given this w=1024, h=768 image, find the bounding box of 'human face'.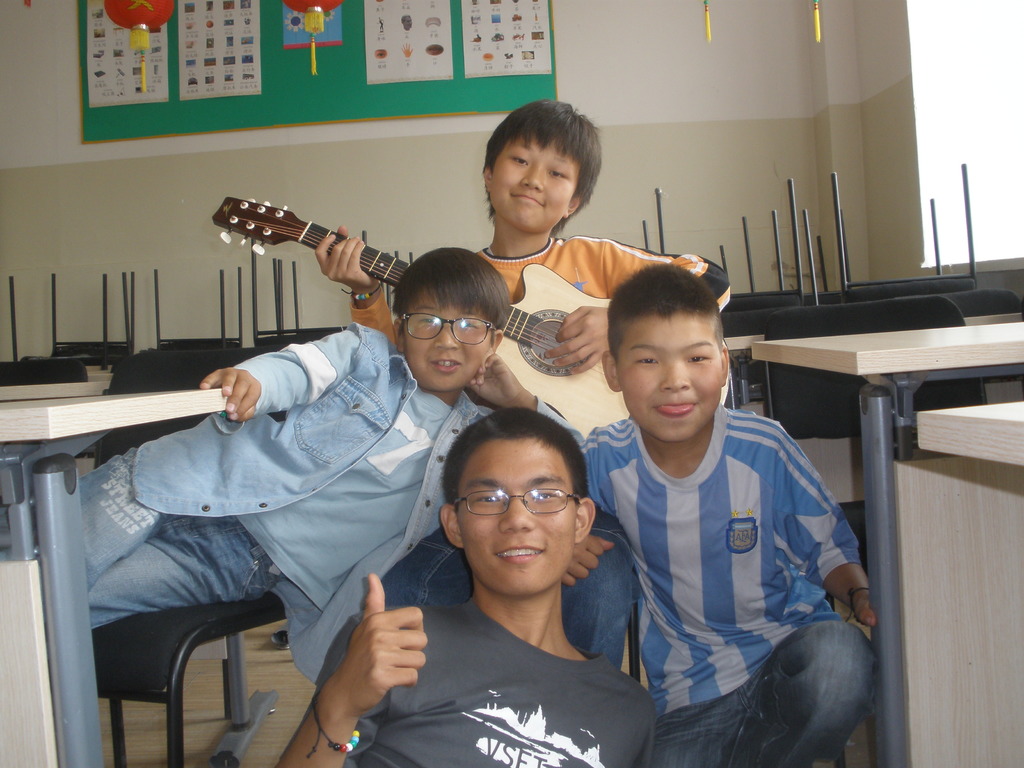
x1=491, y1=134, x2=585, y2=239.
